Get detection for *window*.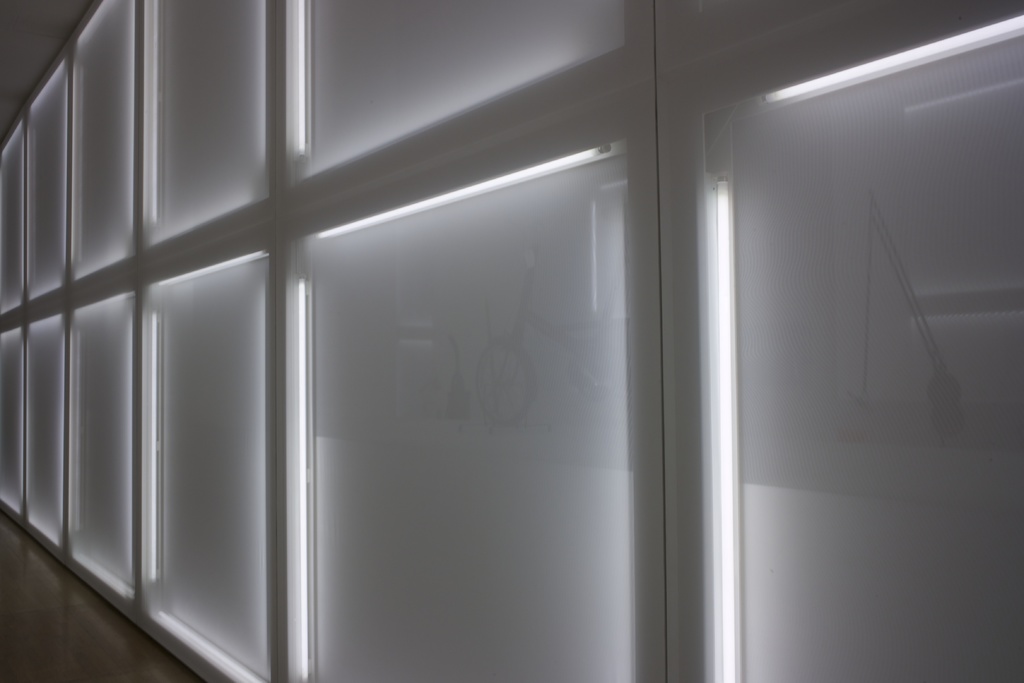
Detection: 11 32 378 504.
